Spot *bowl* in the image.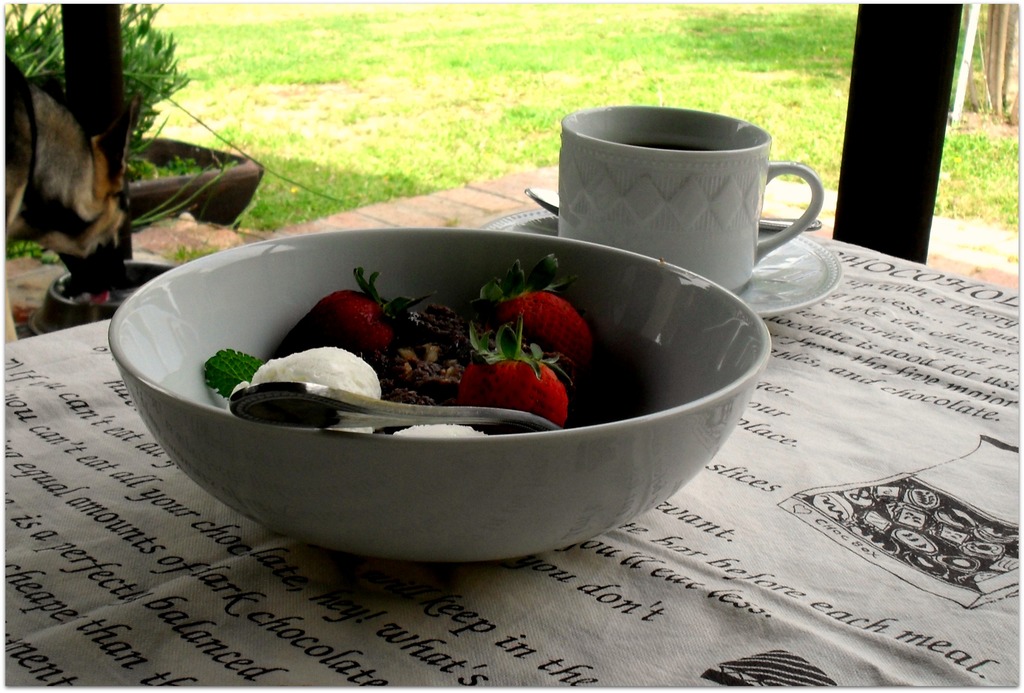
*bowl* found at bbox(556, 102, 825, 289).
